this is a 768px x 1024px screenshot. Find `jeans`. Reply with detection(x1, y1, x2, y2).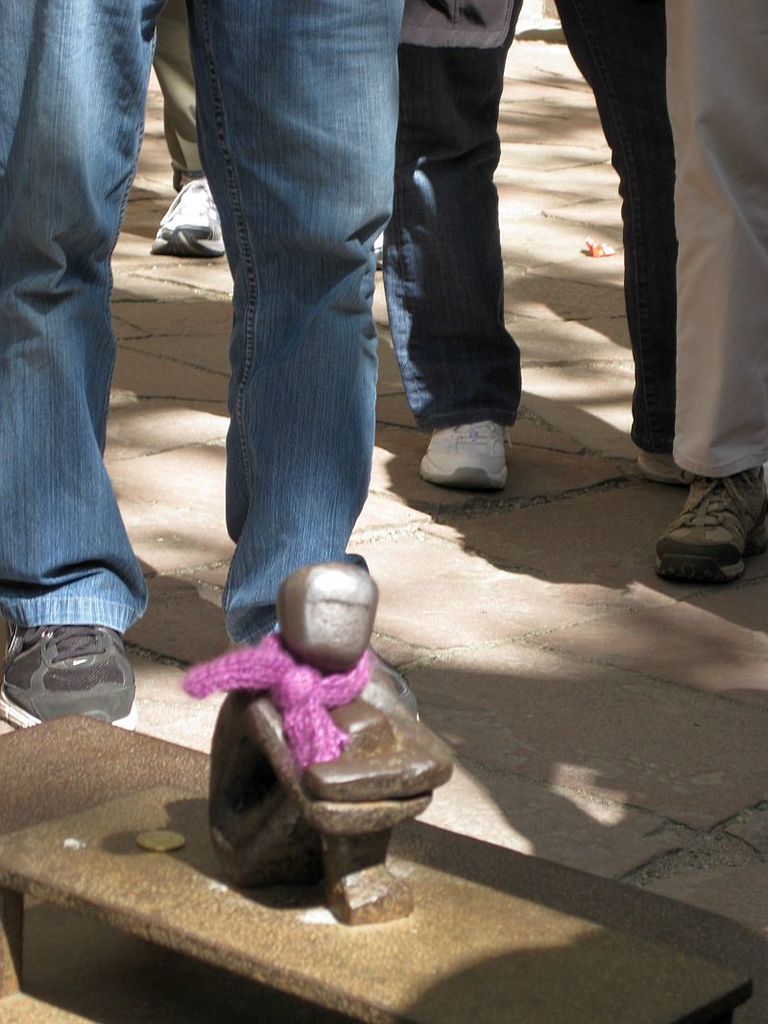
detection(373, 0, 672, 451).
